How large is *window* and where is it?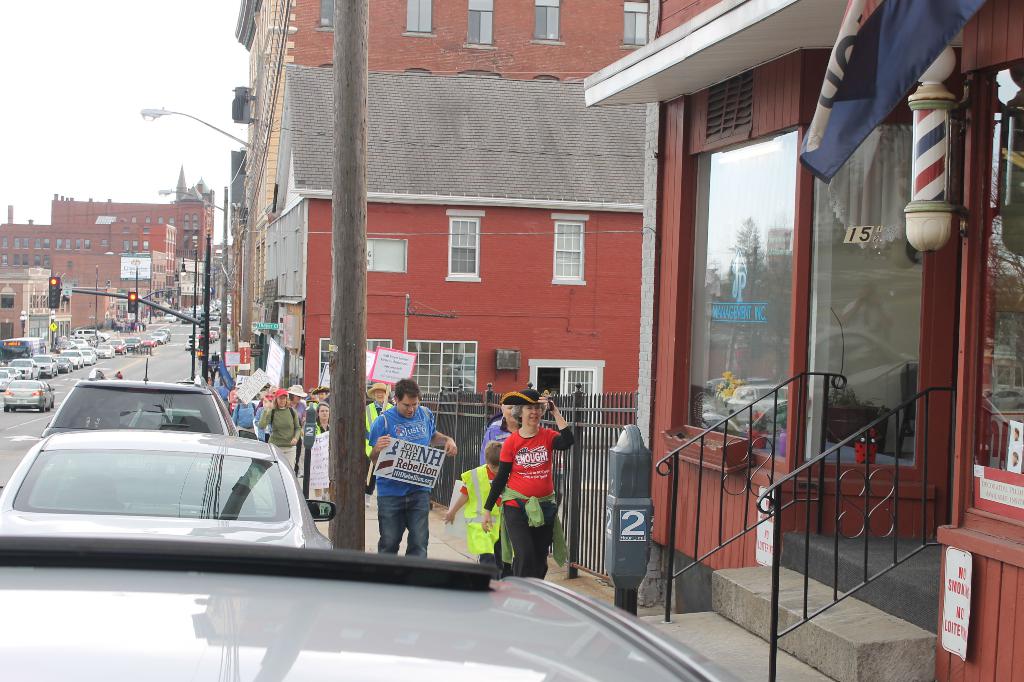
Bounding box: 447 216 487 277.
